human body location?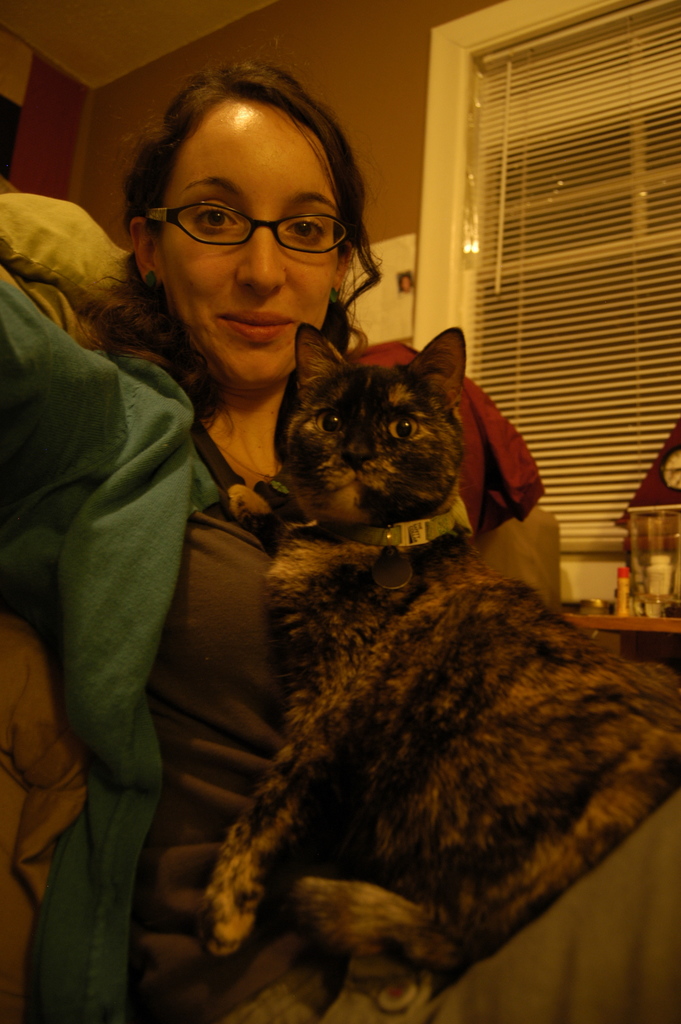
x1=0, y1=64, x2=560, y2=1023
